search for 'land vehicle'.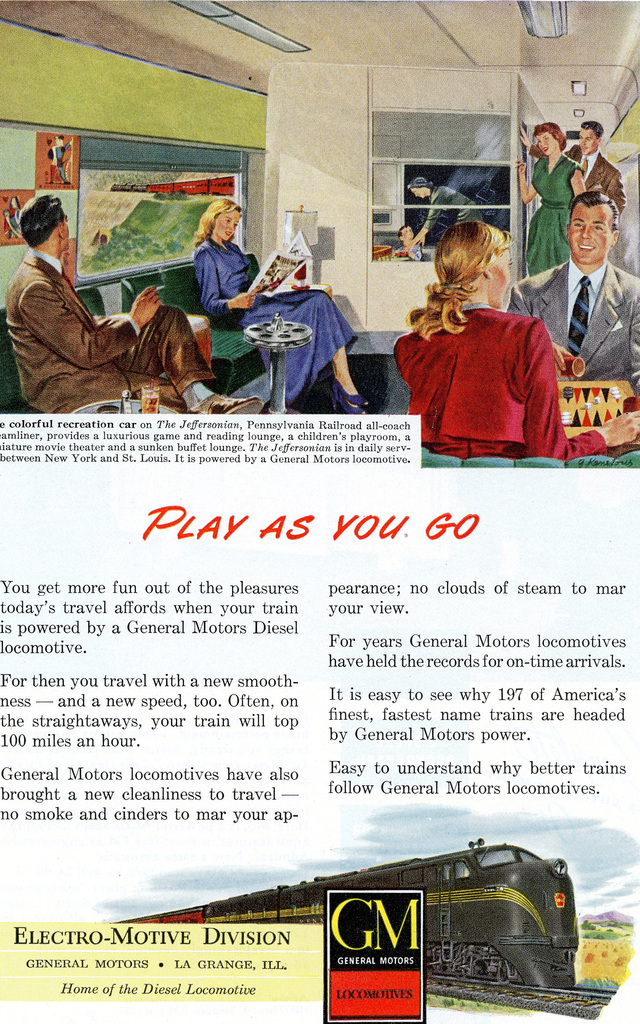
Found at box(136, 841, 593, 991).
